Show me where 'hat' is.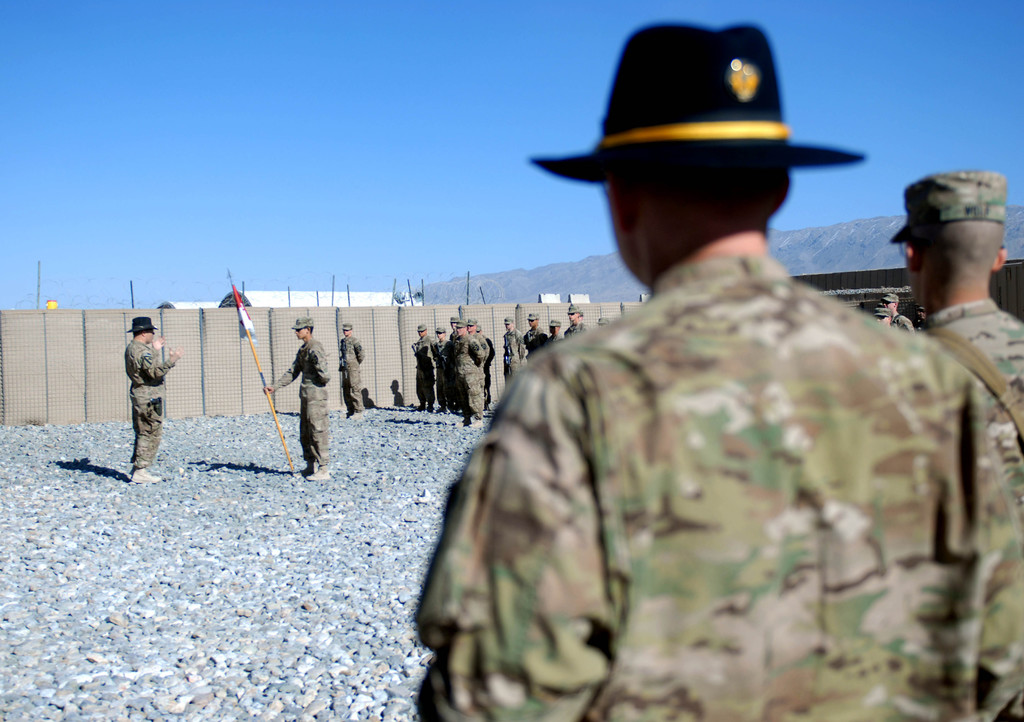
'hat' is at rect(414, 323, 426, 332).
